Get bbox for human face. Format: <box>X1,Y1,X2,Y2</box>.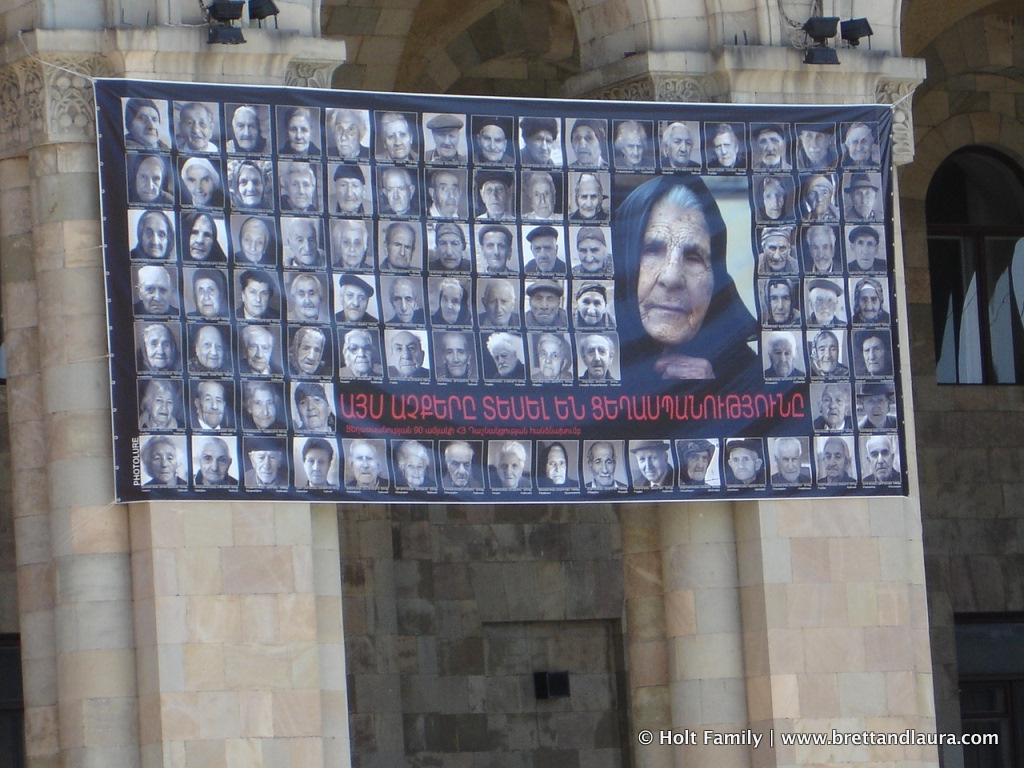
<box>345,287,369,319</box>.
